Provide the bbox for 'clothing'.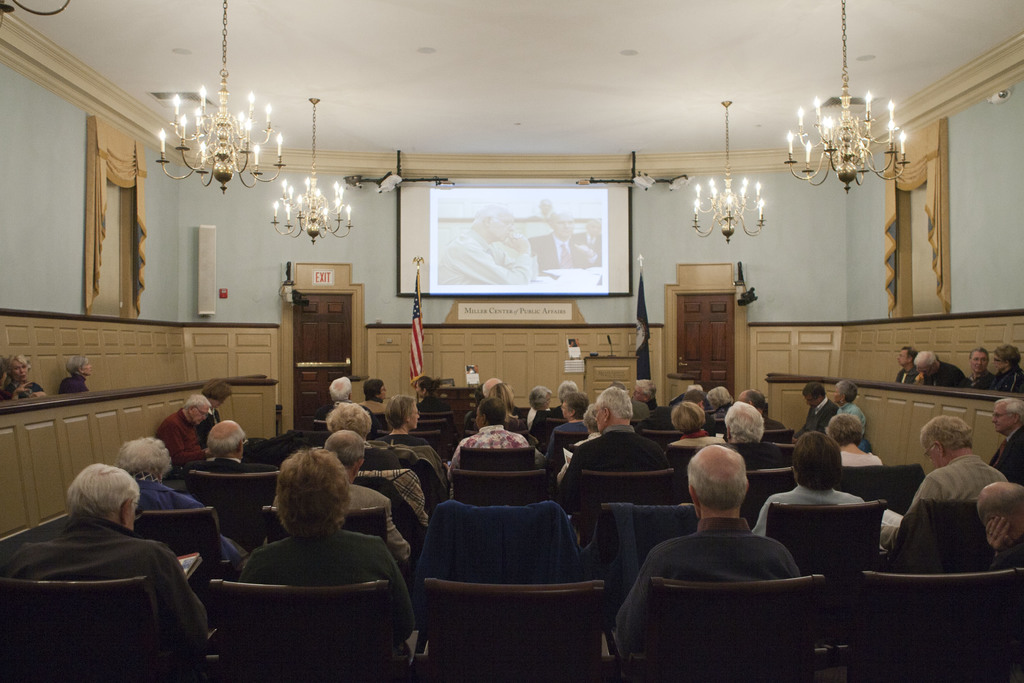
BBox(450, 419, 535, 473).
